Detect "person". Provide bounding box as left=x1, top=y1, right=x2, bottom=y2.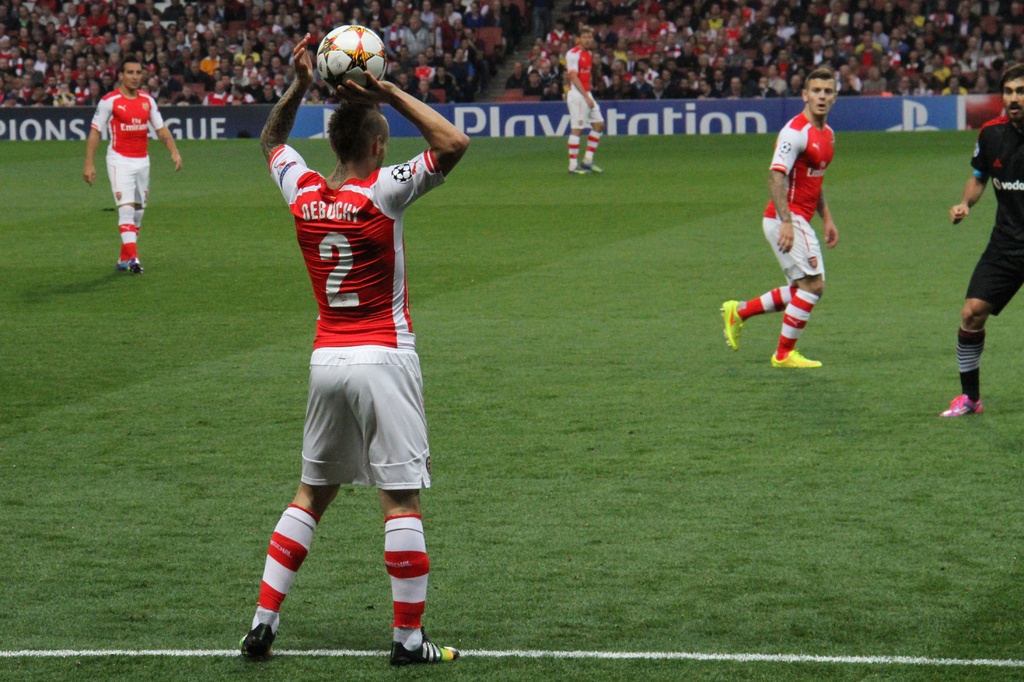
left=725, top=67, right=842, bottom=365.
